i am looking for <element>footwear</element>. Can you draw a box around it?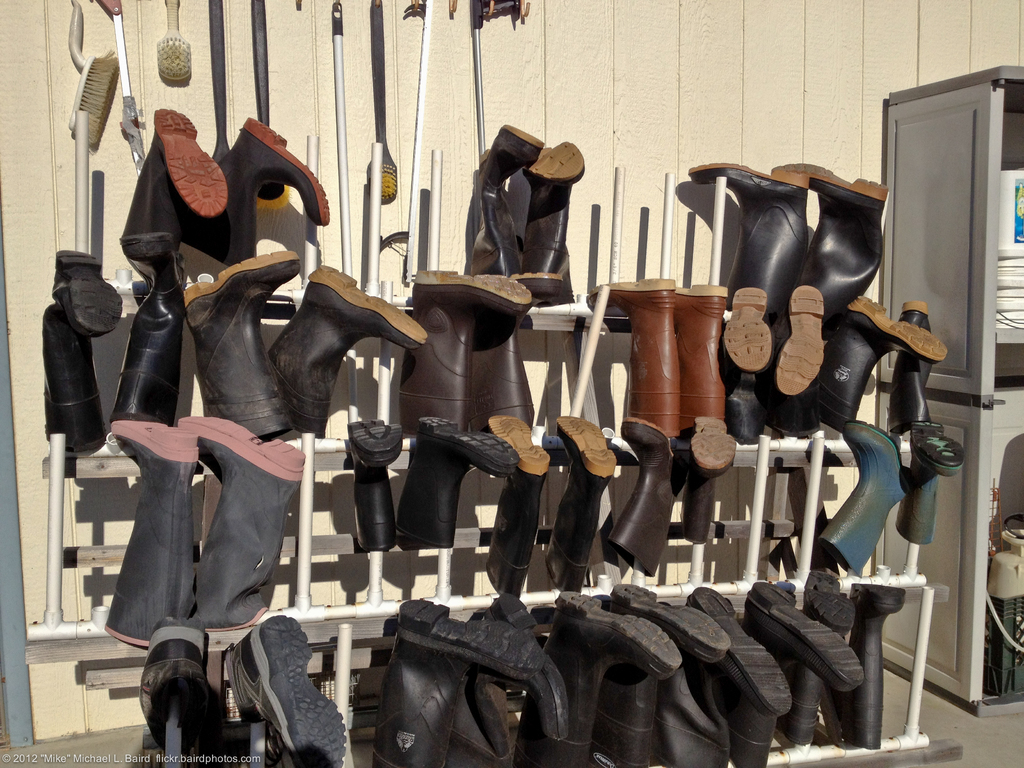
Sure, the bounding box is box(586, 276, 678, 437).
